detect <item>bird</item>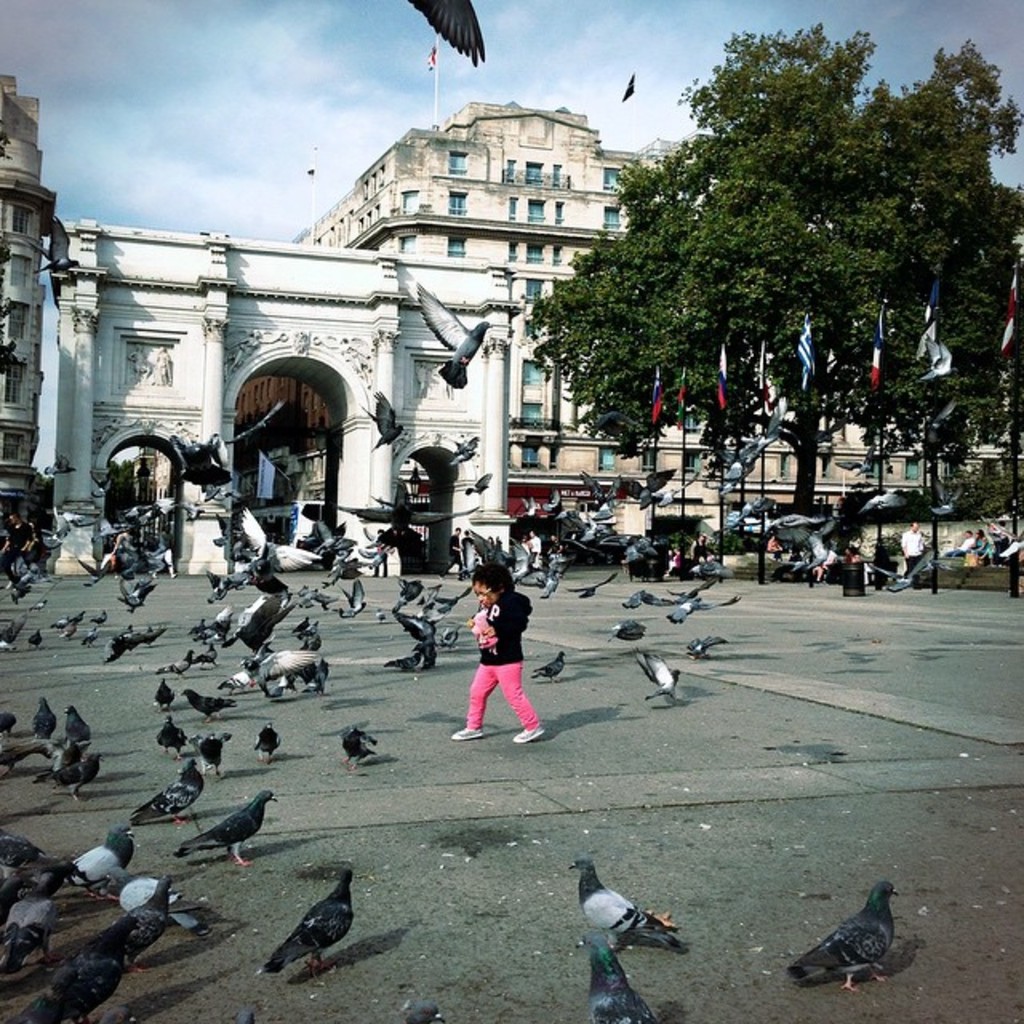
{"x1": 400, "y1": 613, "x2": 440, "y2": 666}
